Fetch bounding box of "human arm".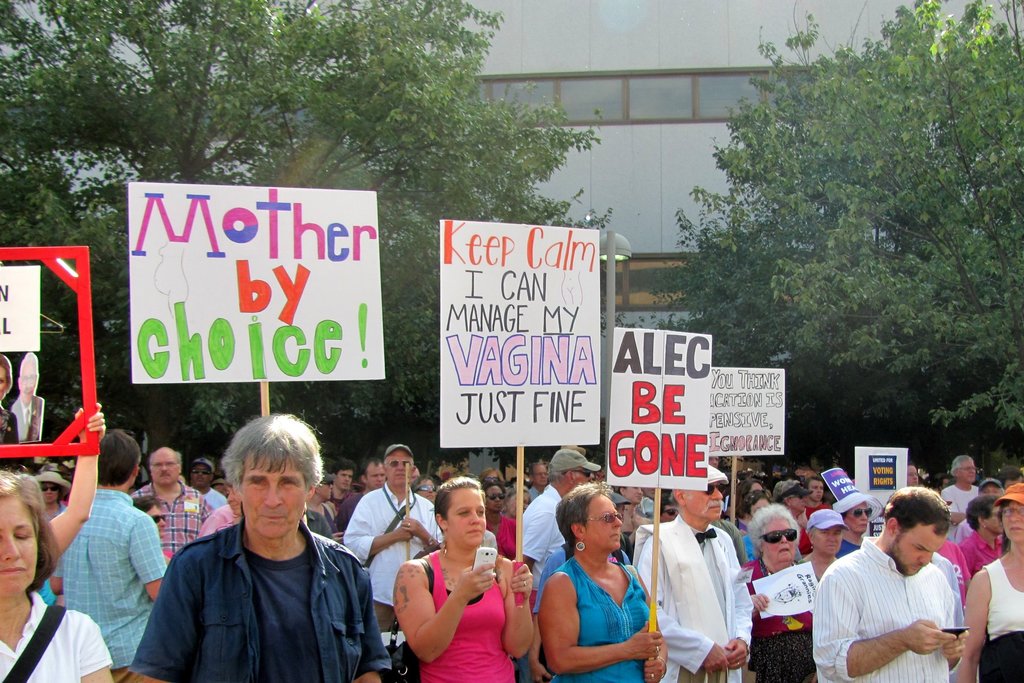
Bbox: {"x1": 81, "y1": 611, "x2": 113, "y2": 682}.
